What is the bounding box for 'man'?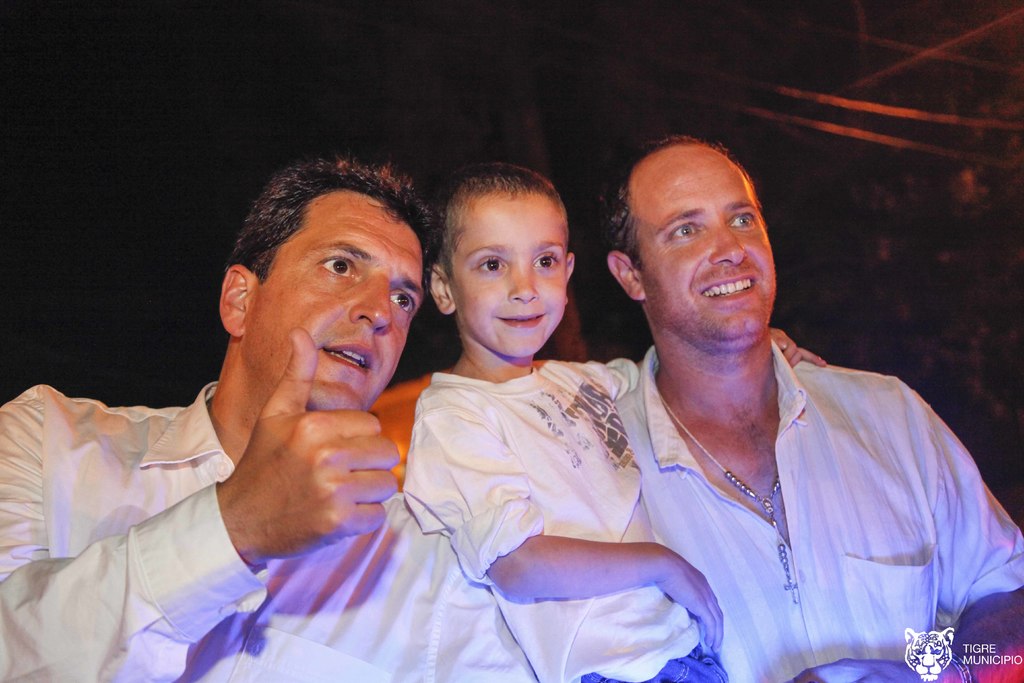
detection(0, 145, 539, 682).
